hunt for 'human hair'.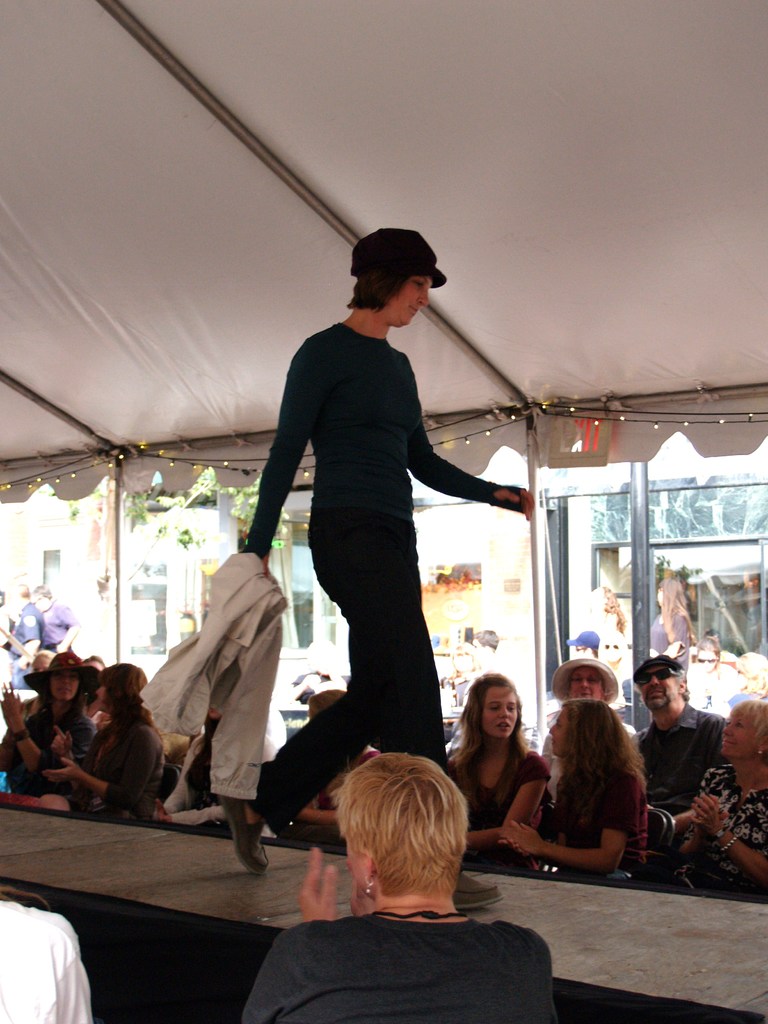
Hunted down at [98,661,164,745].
